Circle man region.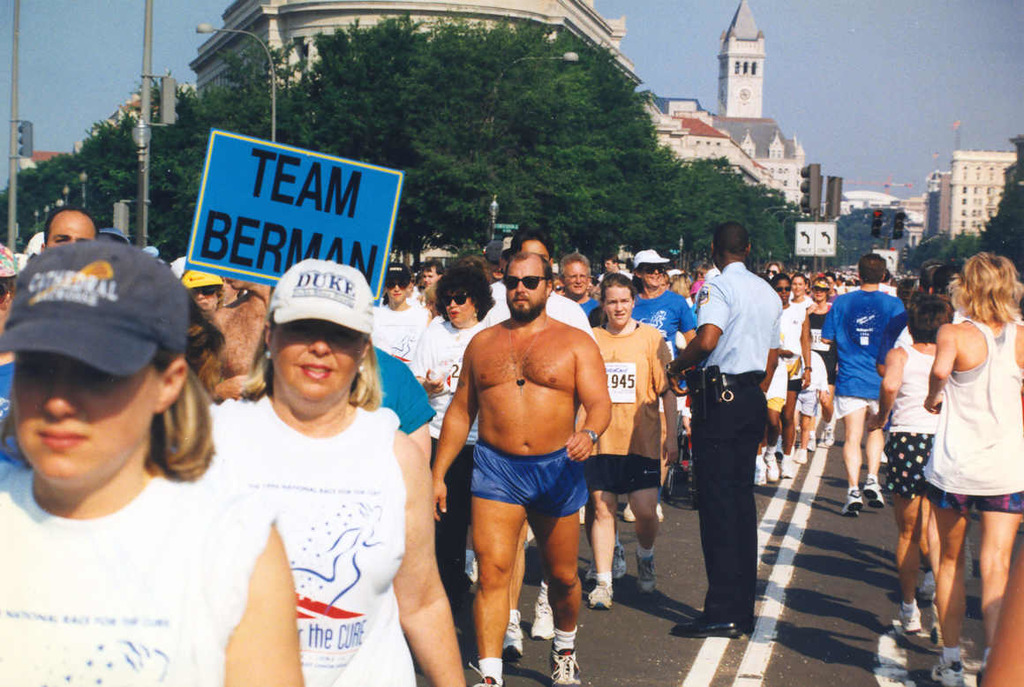
Region: [left=485, top=222, right=596, bottom=656].
